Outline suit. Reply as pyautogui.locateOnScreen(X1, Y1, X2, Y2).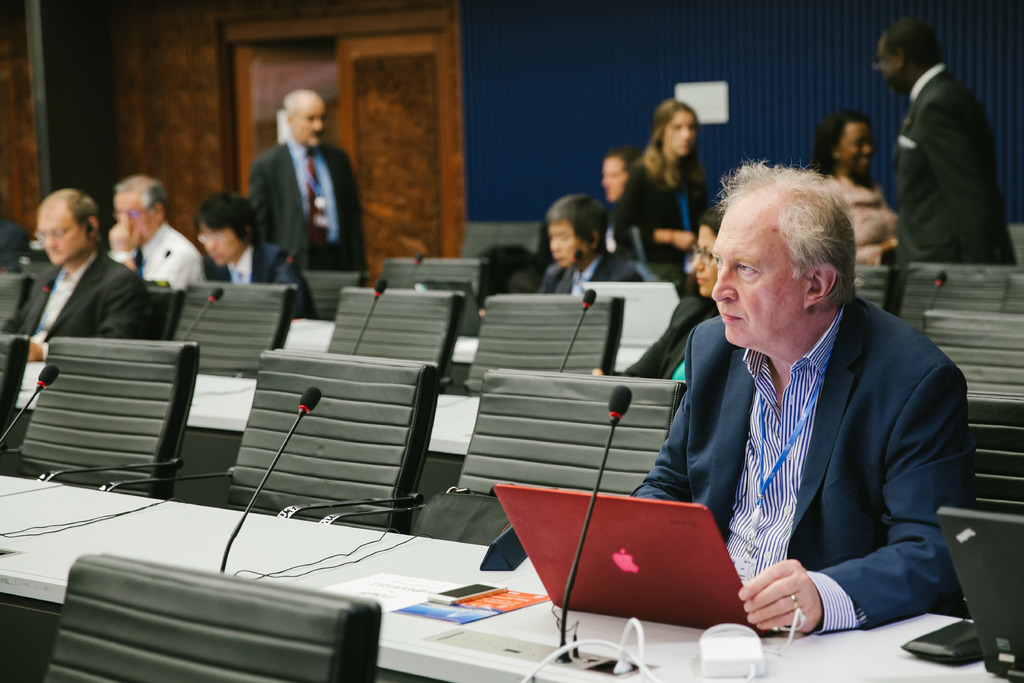
pyautogui.locateOnScreen(5, 245, 144, 366).
